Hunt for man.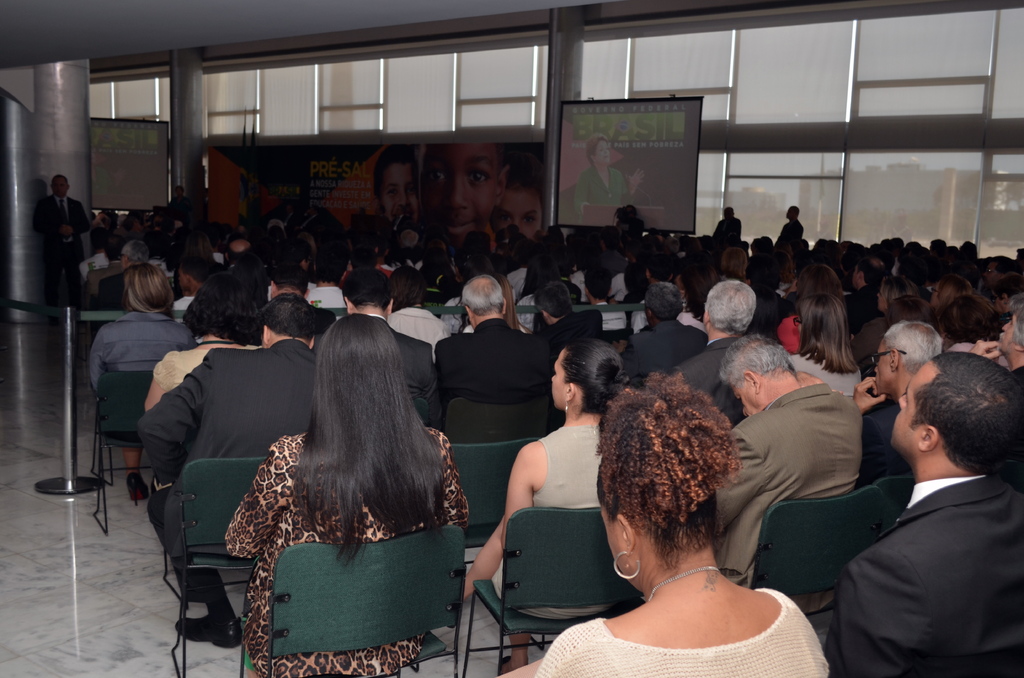
Hunted down at bbox=[300, 251, 352, 310].
